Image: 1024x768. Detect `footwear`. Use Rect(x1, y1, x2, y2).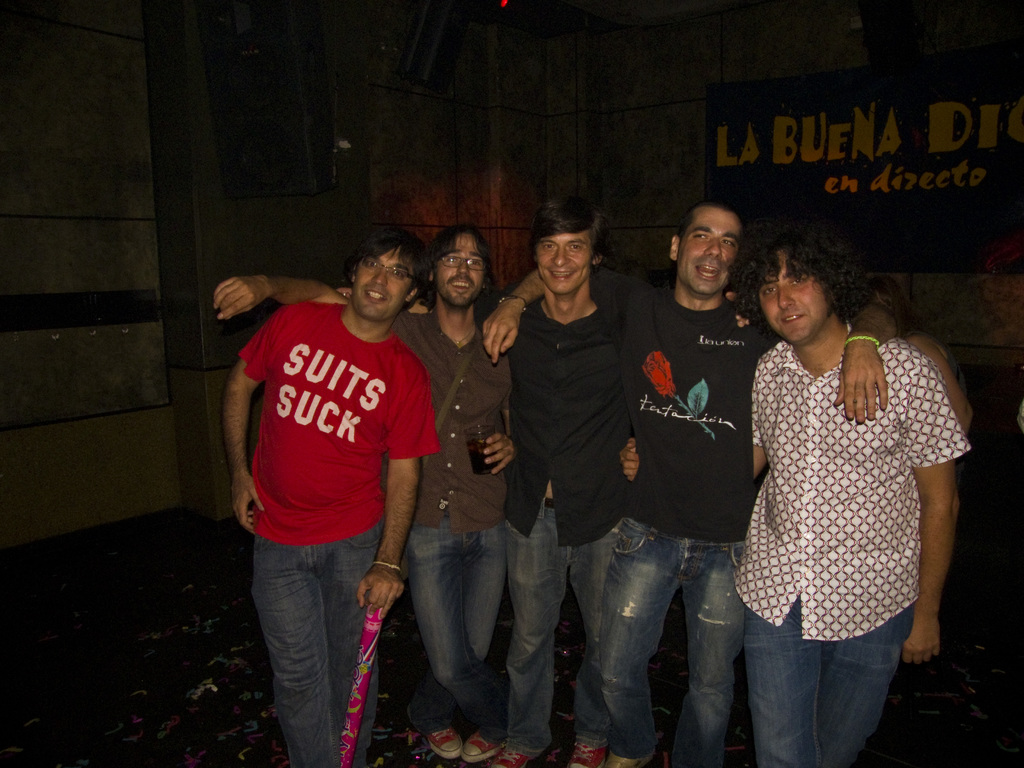
Rect(493, 748, 530, 767).
